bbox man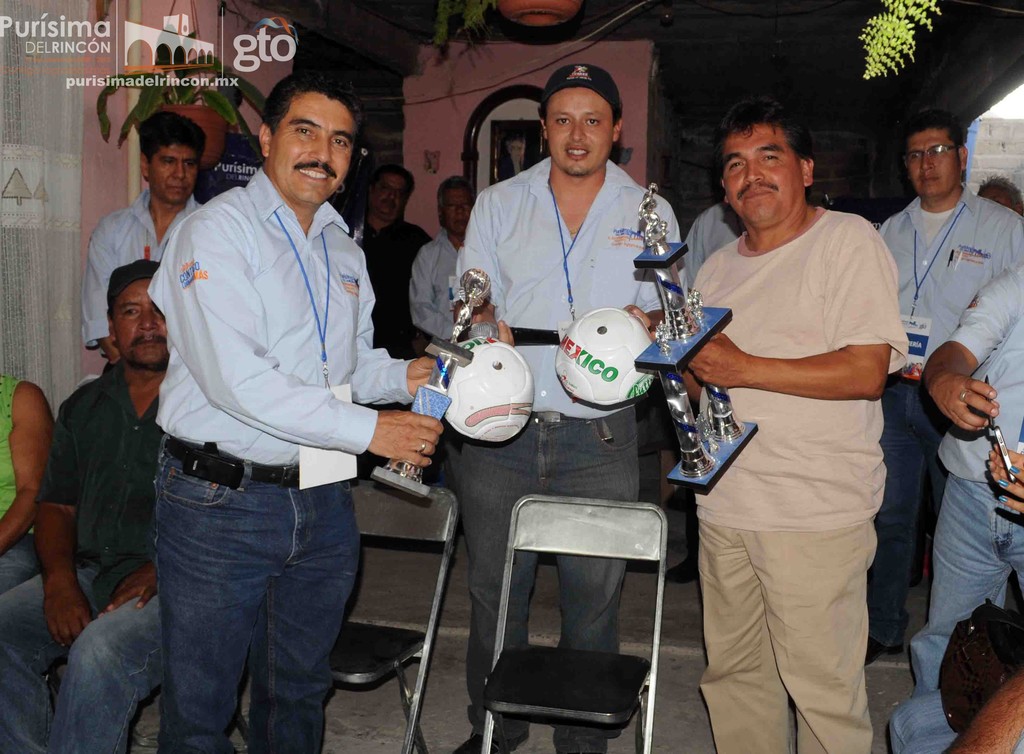
(x1=0, y1=256, x2=166, y2=753)
